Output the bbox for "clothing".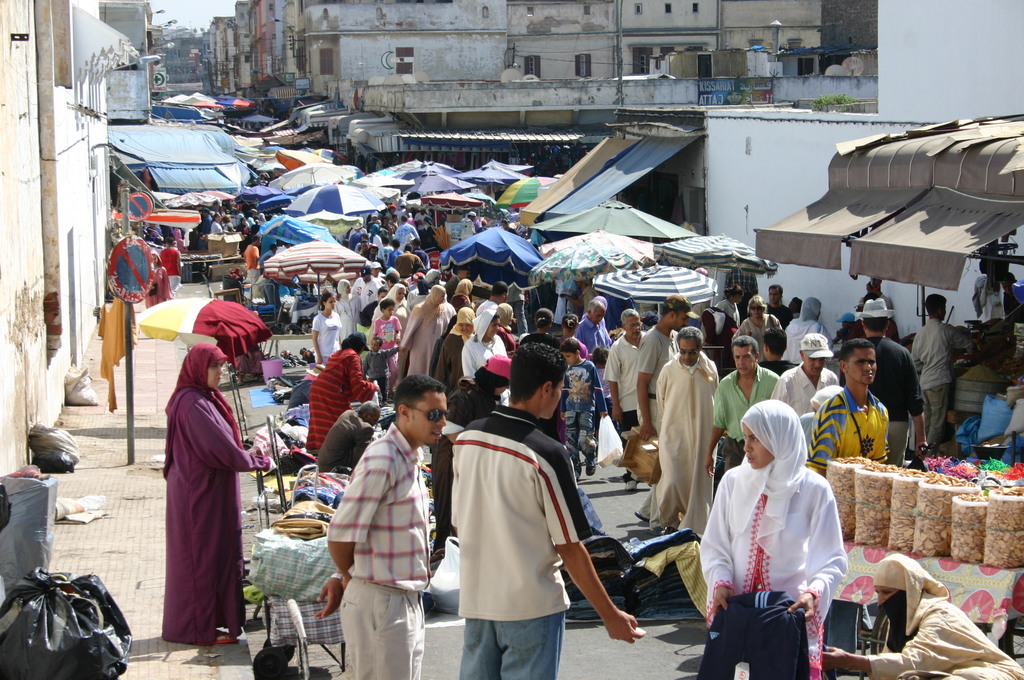
left=371, top=314, right=406, bottom=394.
